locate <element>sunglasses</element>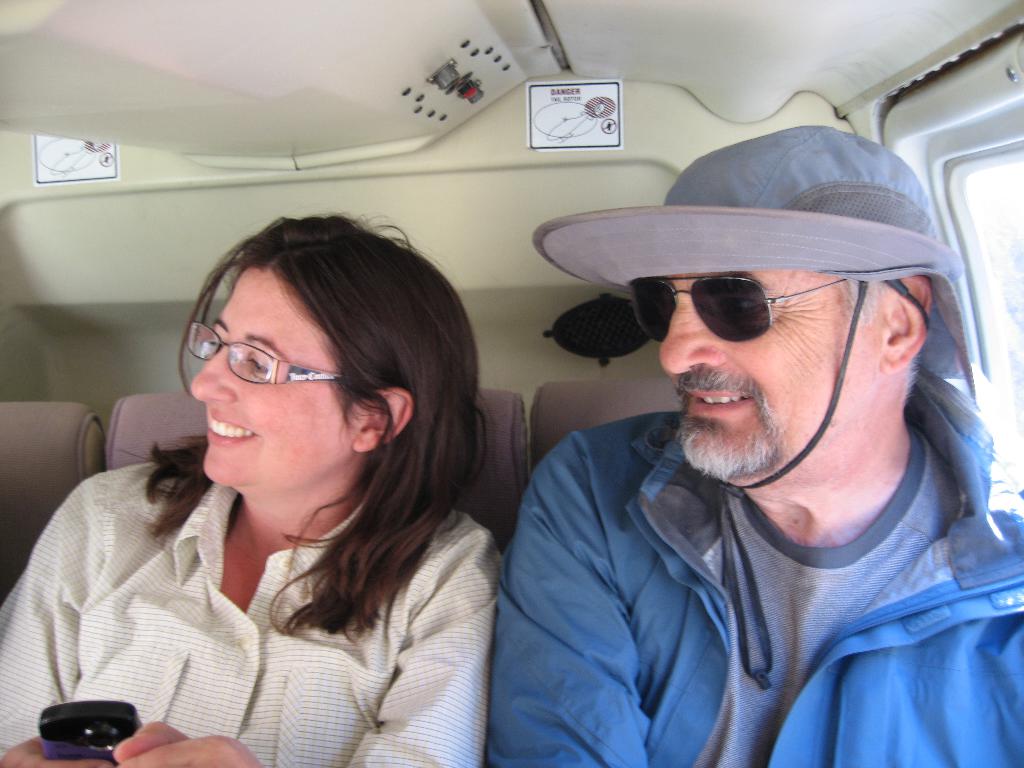
<bbox>625, 276, 847, 345</bbox>
